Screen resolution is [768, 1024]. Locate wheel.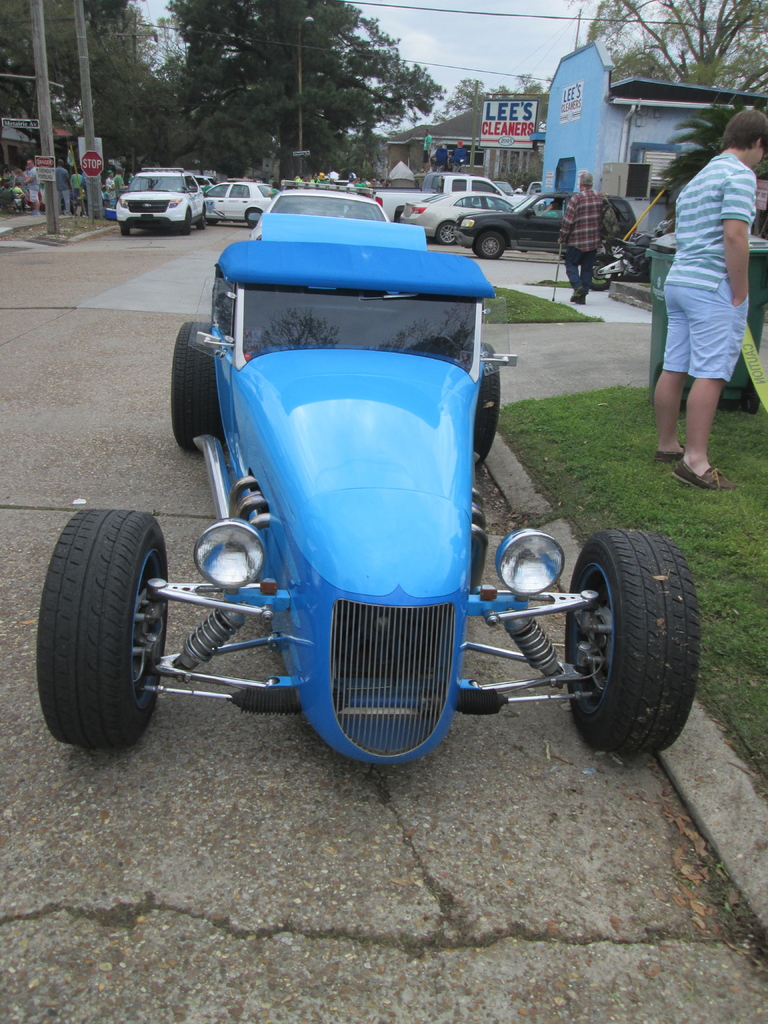
crop(185, 215, 192, 234).
